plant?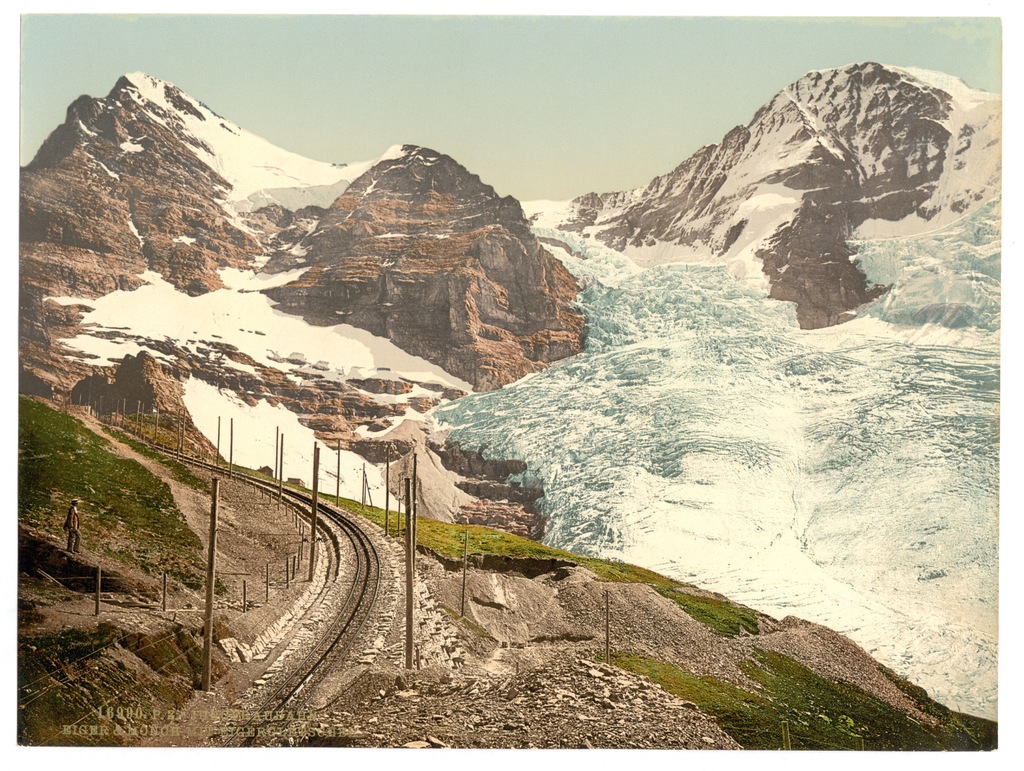
[x1=173, y1=449, x2=796, y2=642]
